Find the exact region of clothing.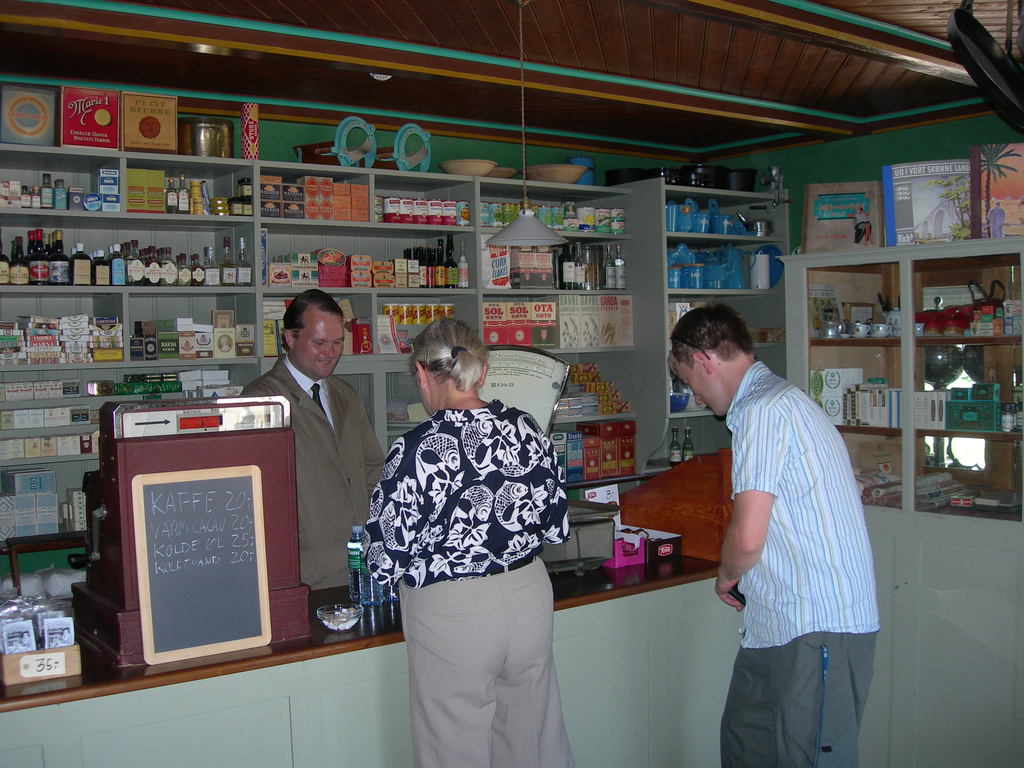
Exact region: Rect(406, 557, 572, 767).
